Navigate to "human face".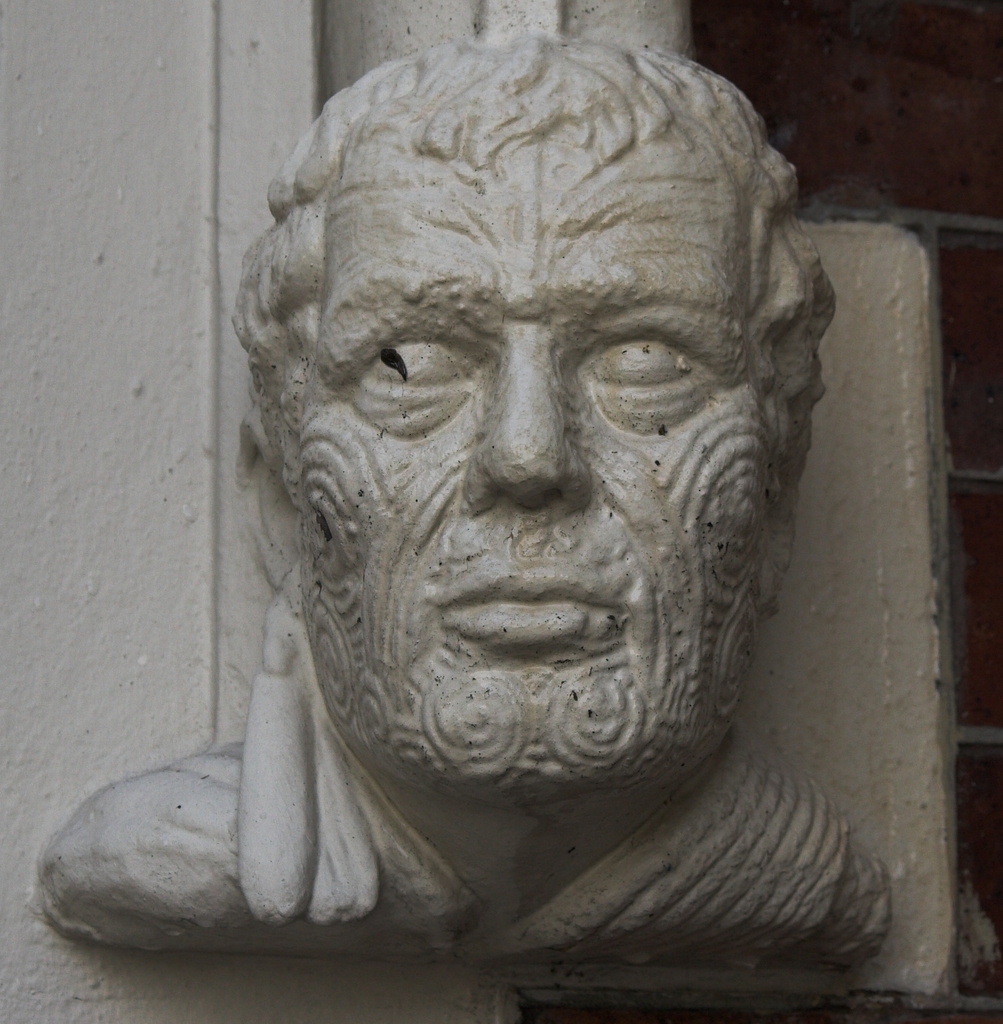
Navigation target: l=293, t=134, r=773, b=787.
